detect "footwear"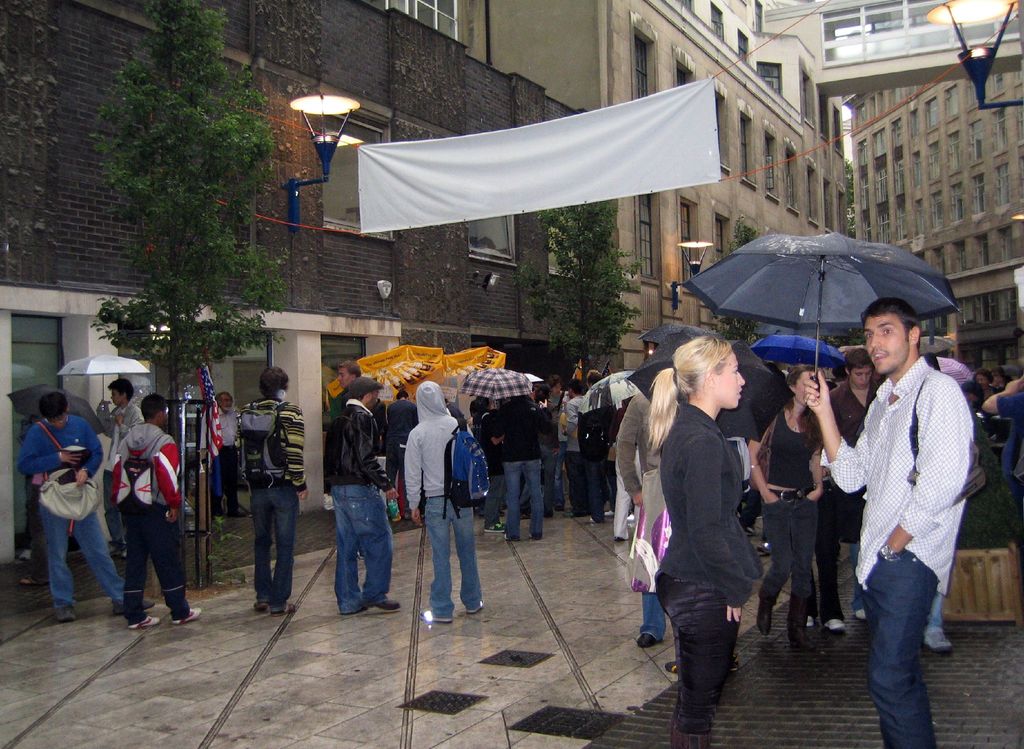
x1=113 y1=597 x2=155 y2=616
